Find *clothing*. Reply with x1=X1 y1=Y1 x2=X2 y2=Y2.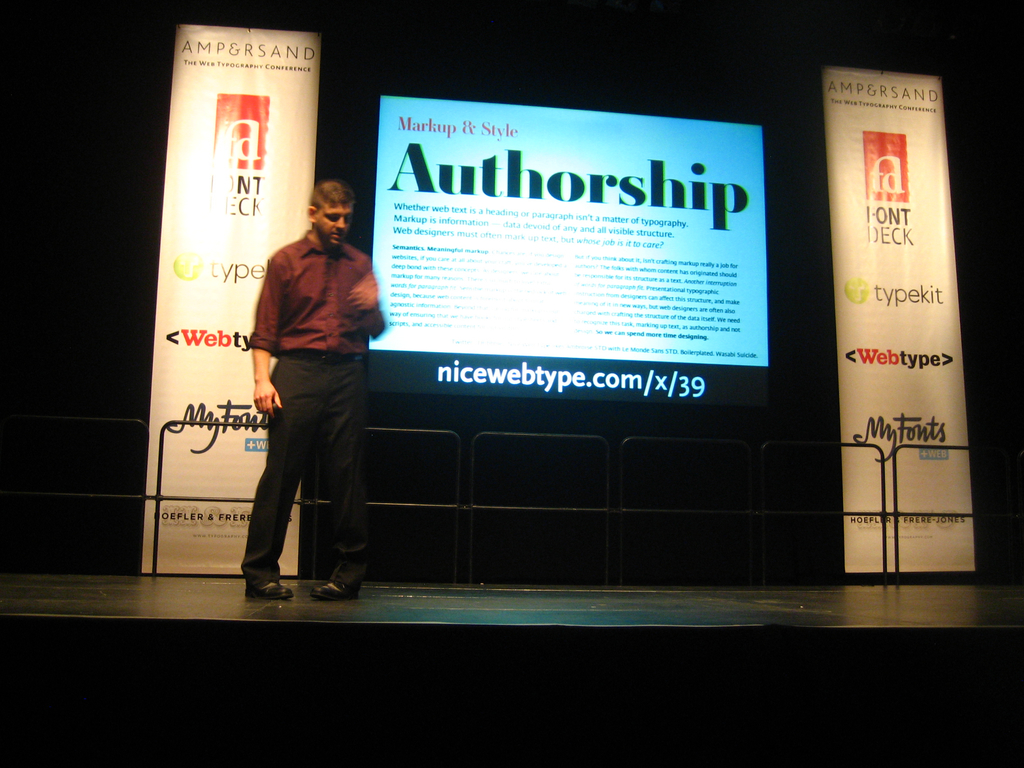
x1=243 y1=178 x2=387 y2=580.
